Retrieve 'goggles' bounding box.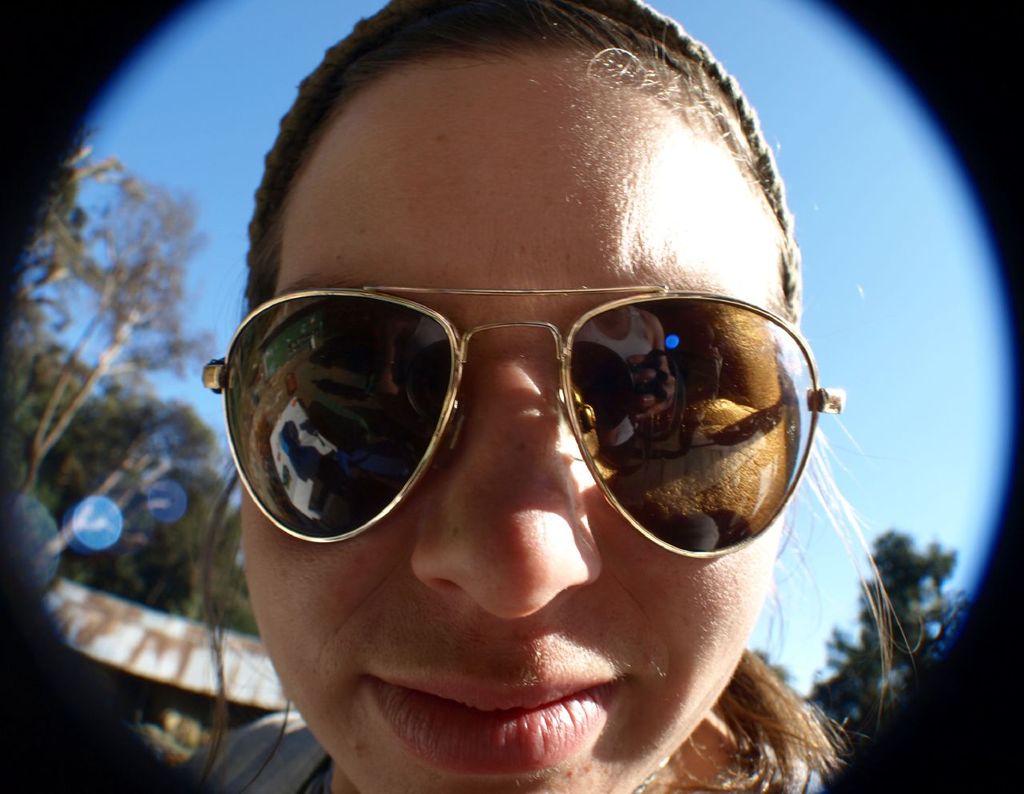
Bounding box: [left=201, top=253, right=823, bottom=566].
